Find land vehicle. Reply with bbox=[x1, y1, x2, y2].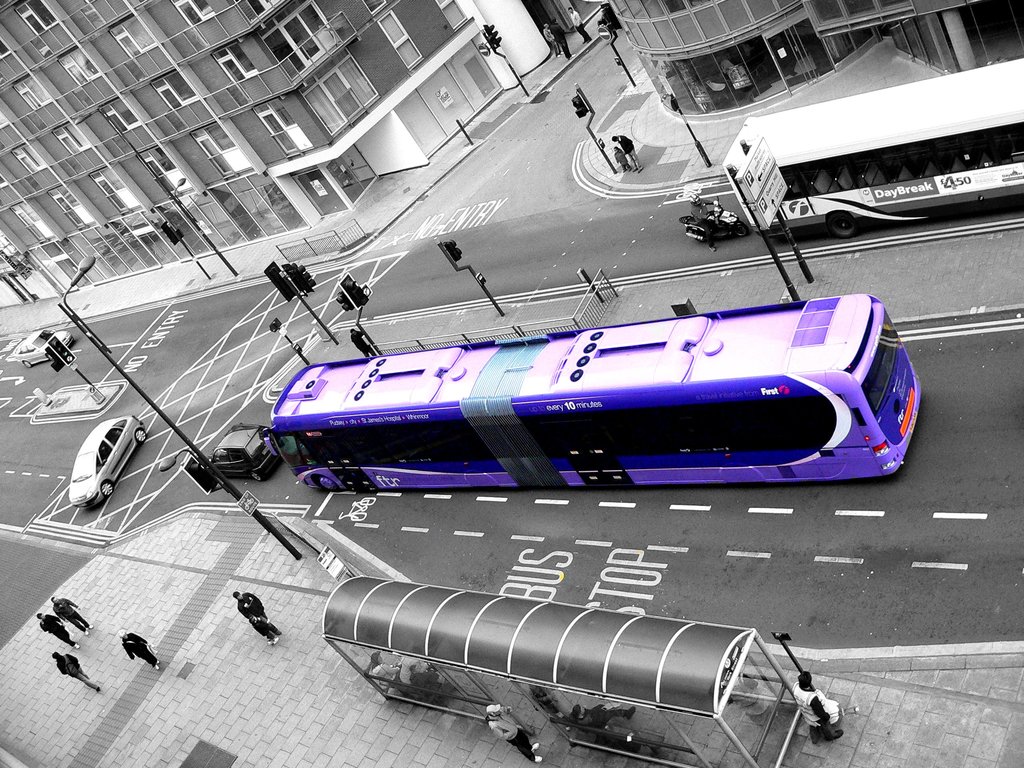
bbox=[209, 420, 278, 483].
